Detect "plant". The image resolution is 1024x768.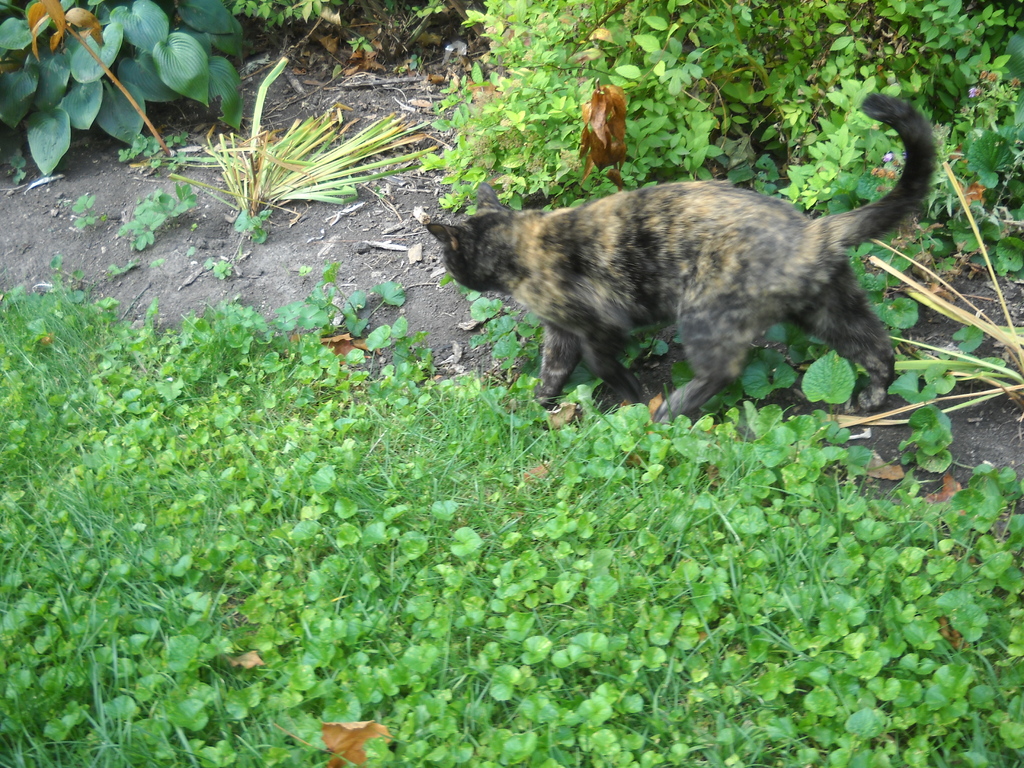
118 177 197 252.
